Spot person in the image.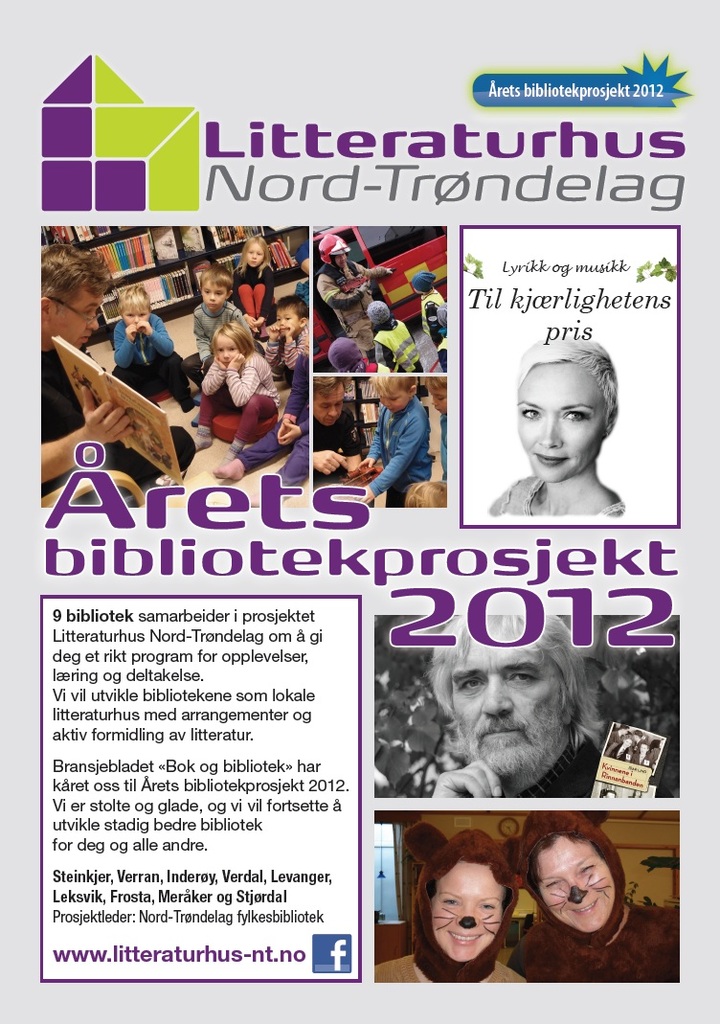
person found at crop(104, 293, 191, 404).
